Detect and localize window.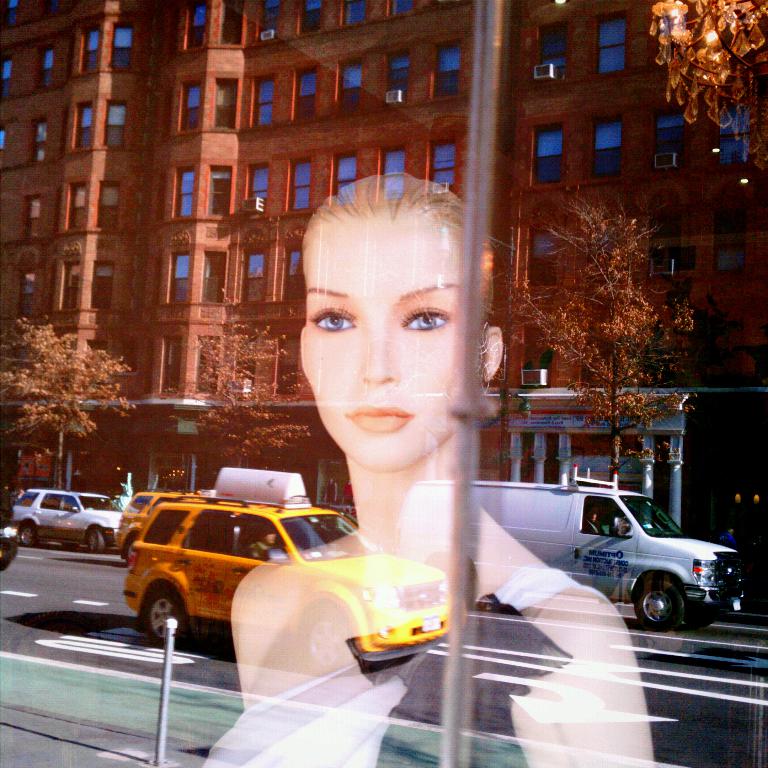
Localized at [289, 154, 310, 210].
